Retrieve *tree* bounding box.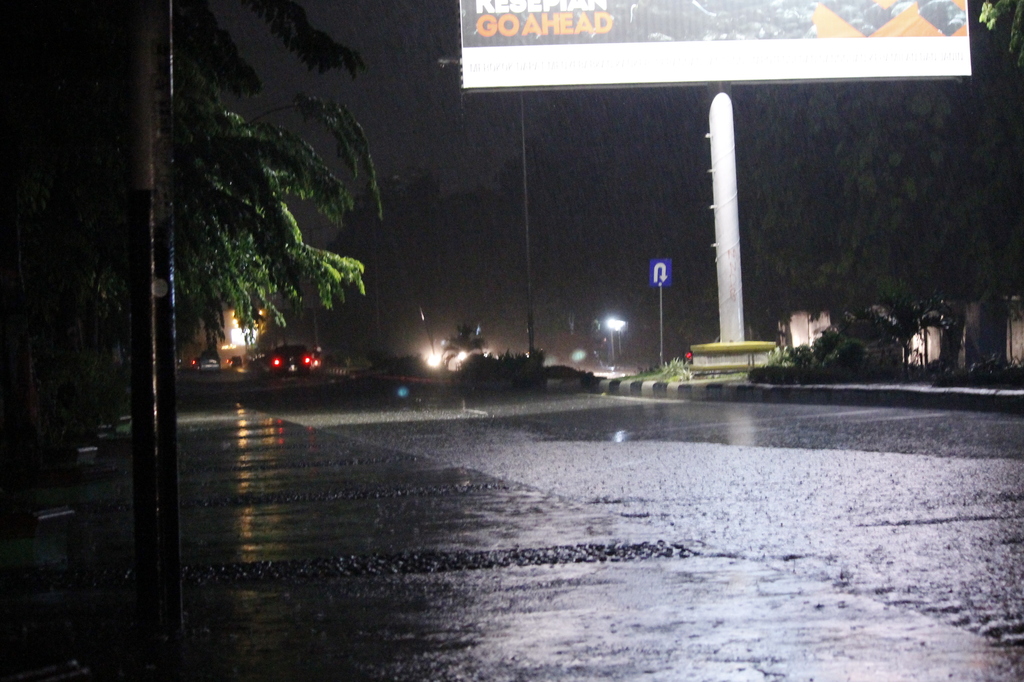
Bounding box: x1=92 y1=0 x2=393 y2=451.
